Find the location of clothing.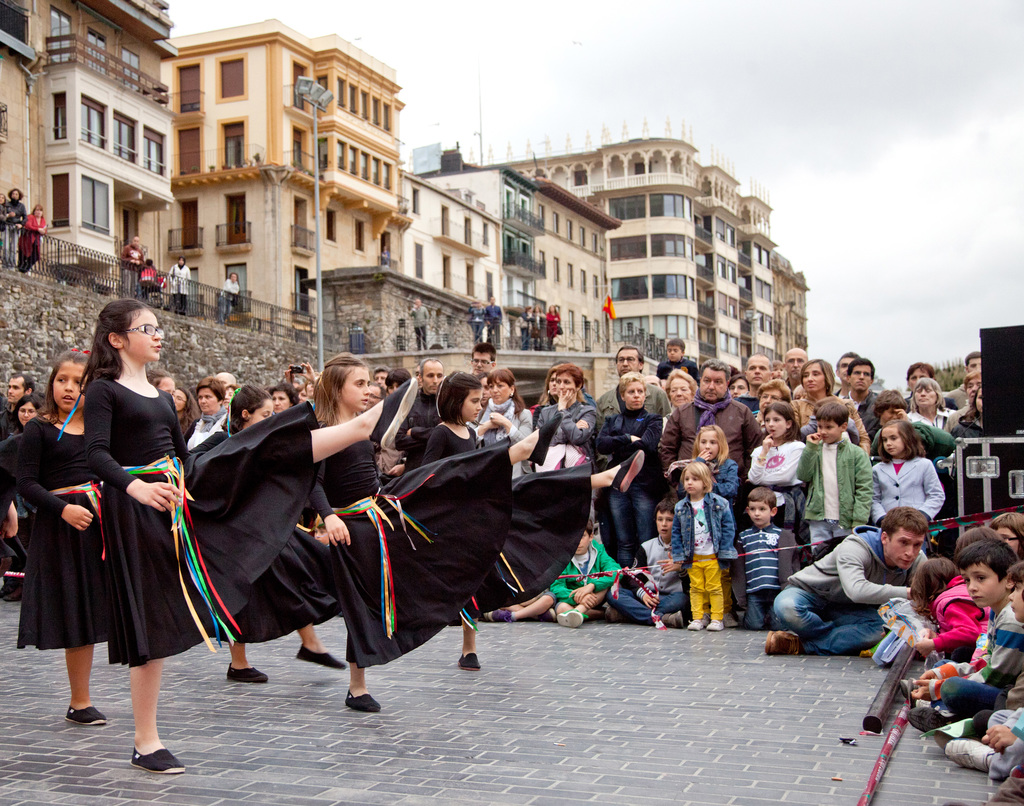
Location: l=783, t=419, r=884, b=555.
